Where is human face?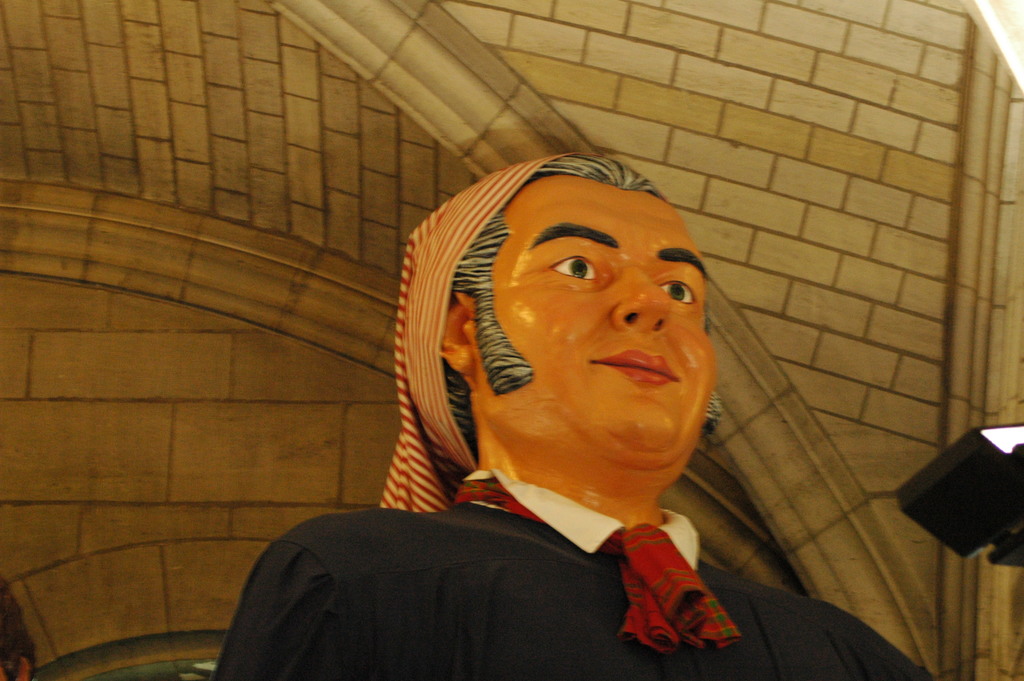
l=493, t=185, r=716, b=486.
